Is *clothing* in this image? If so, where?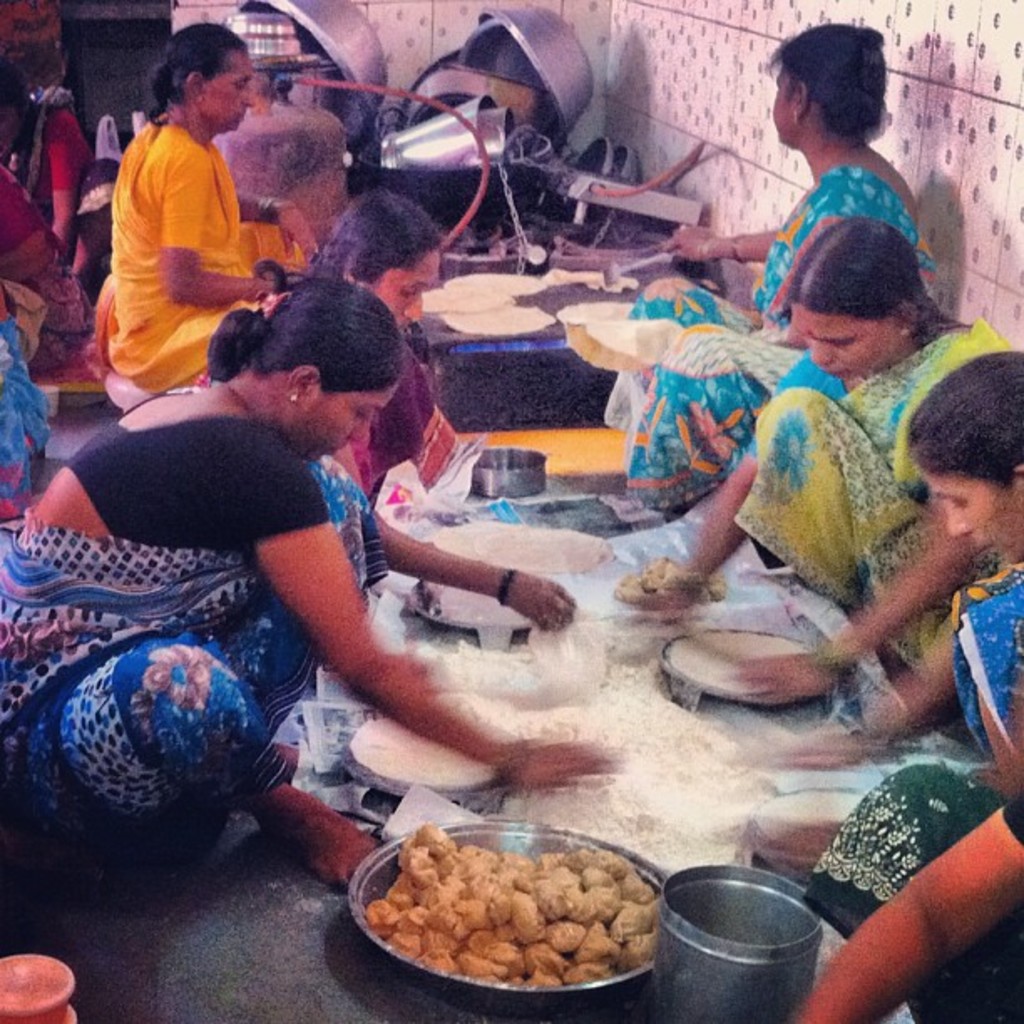
Yes, at crop(0, 169, 92, 361).
